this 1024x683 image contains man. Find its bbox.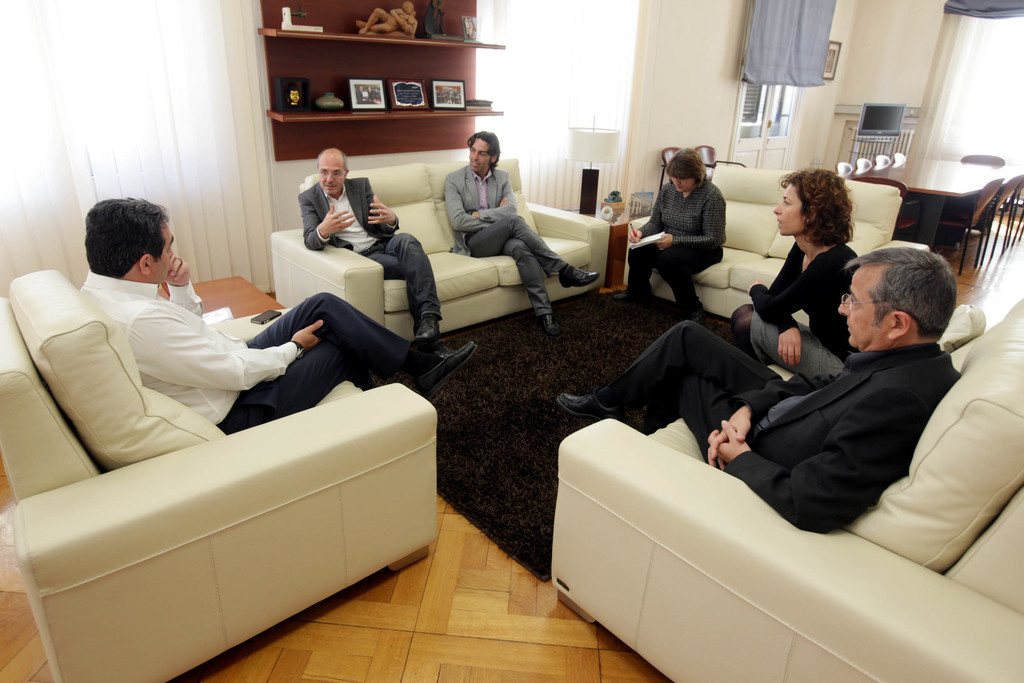
(x1=440, y1=134, x2=607, y2=340).
